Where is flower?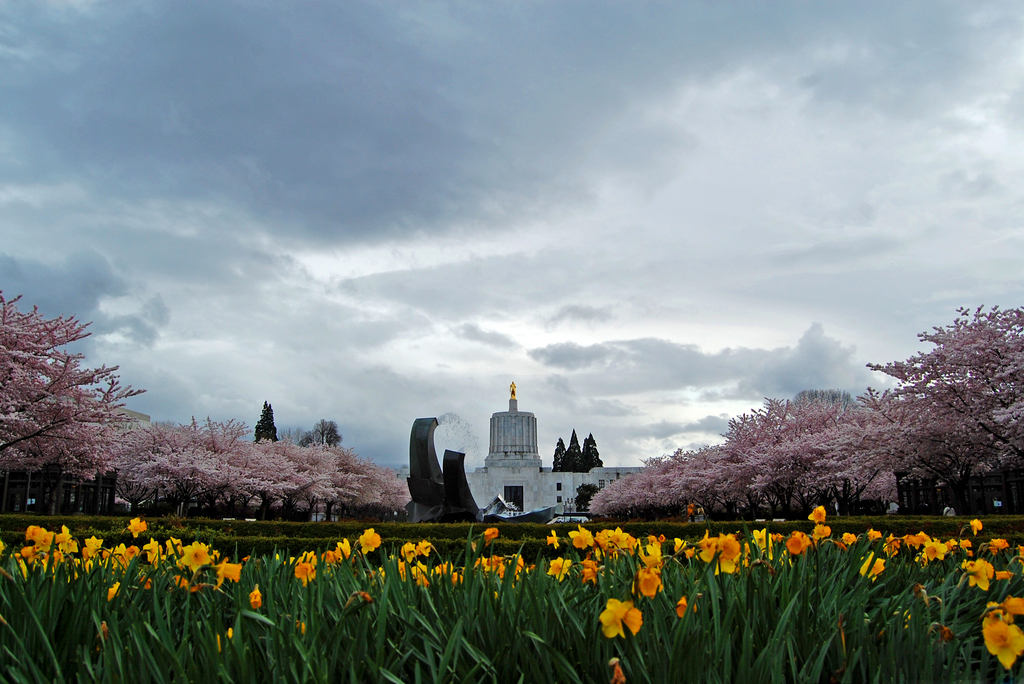
detection(127, 517, 150, 538).
